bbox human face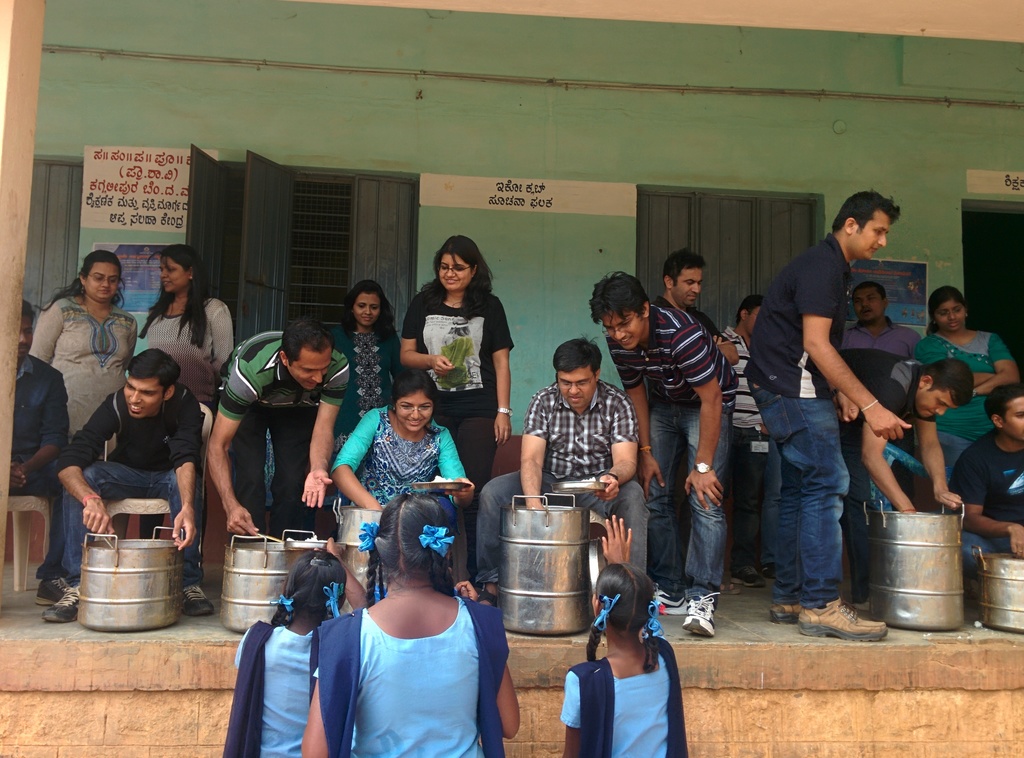
bbox=(931, 300, 964, 333)
